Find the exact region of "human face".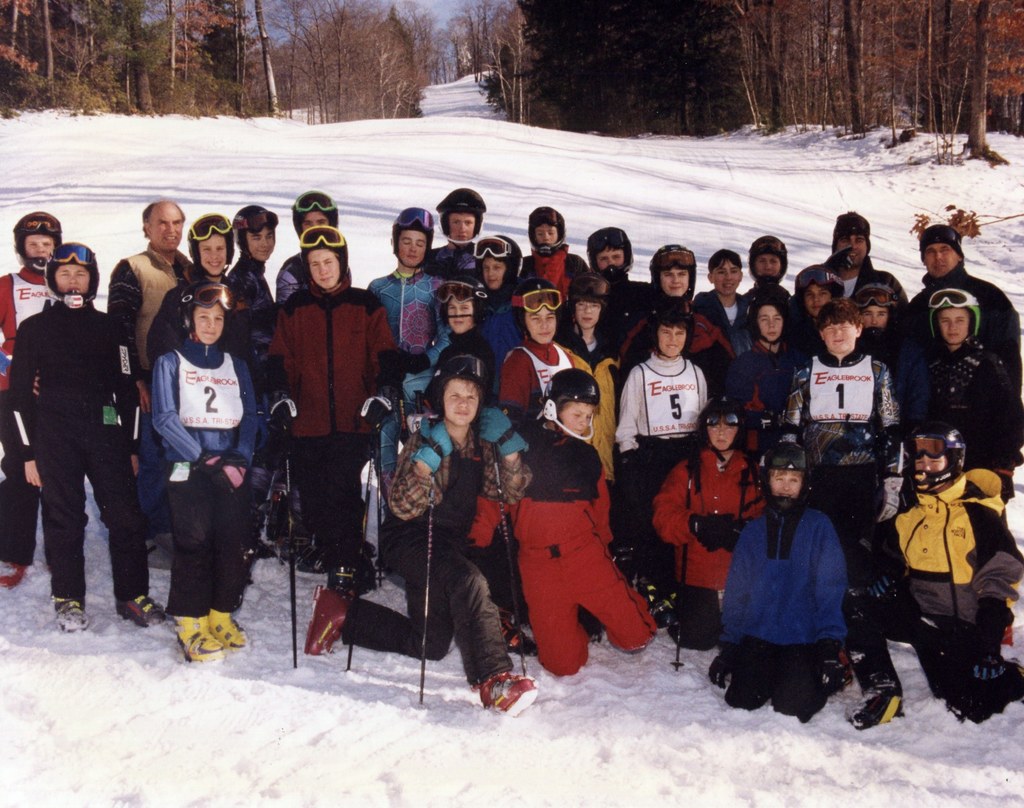
Exact region: [x1=534, y1=222, x2=554, y2=244].
